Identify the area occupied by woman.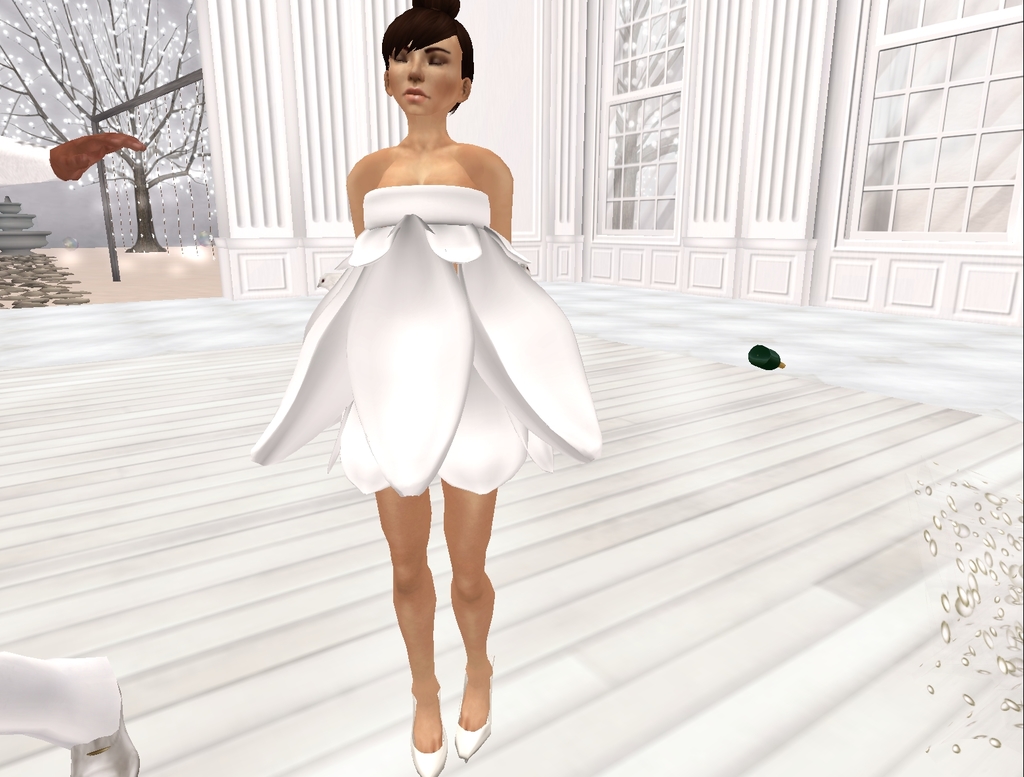
Area: select_region(241, 0, 600, 776).
